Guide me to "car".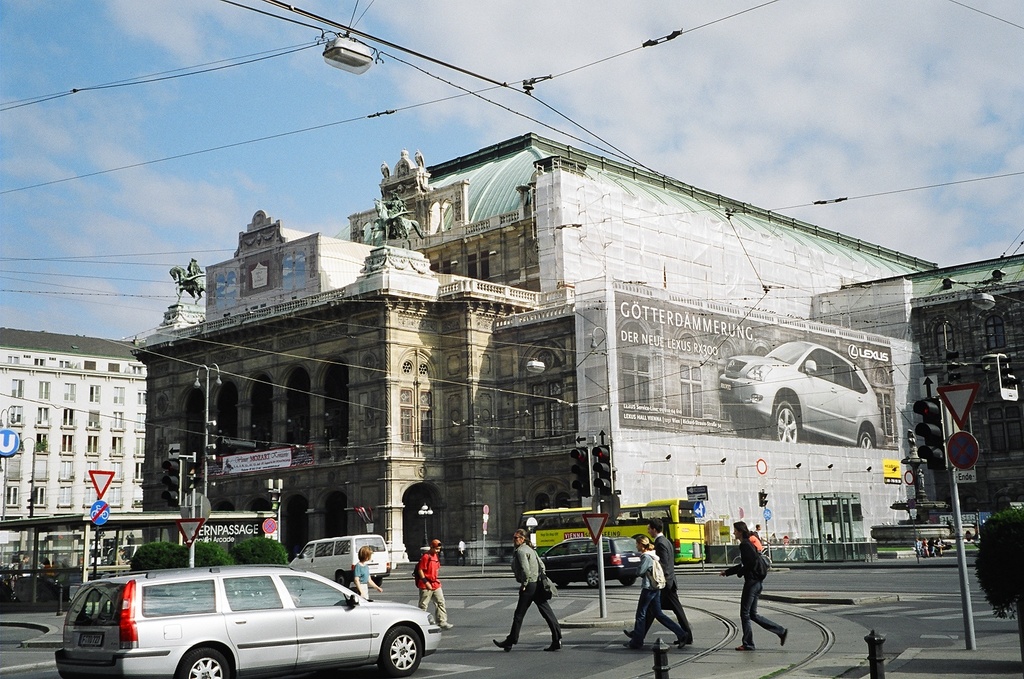
Guidance: [left=54, top=564, right=442, bottom=678].
